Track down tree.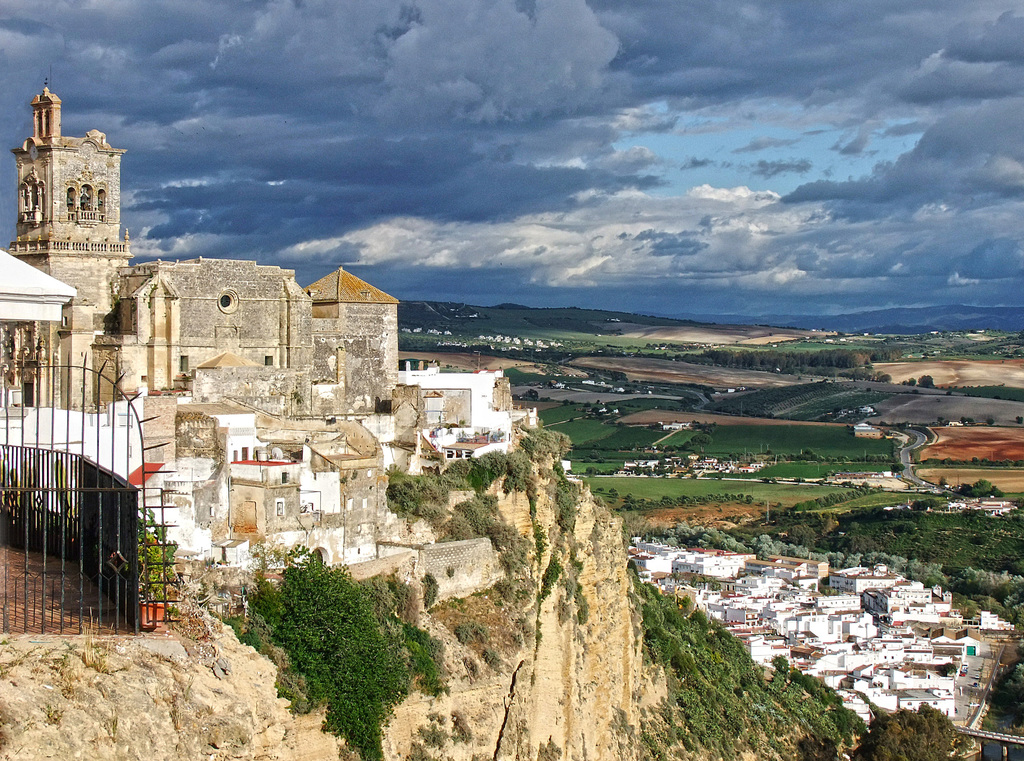
Tracked to Rect(217, 541, 447, 760).
